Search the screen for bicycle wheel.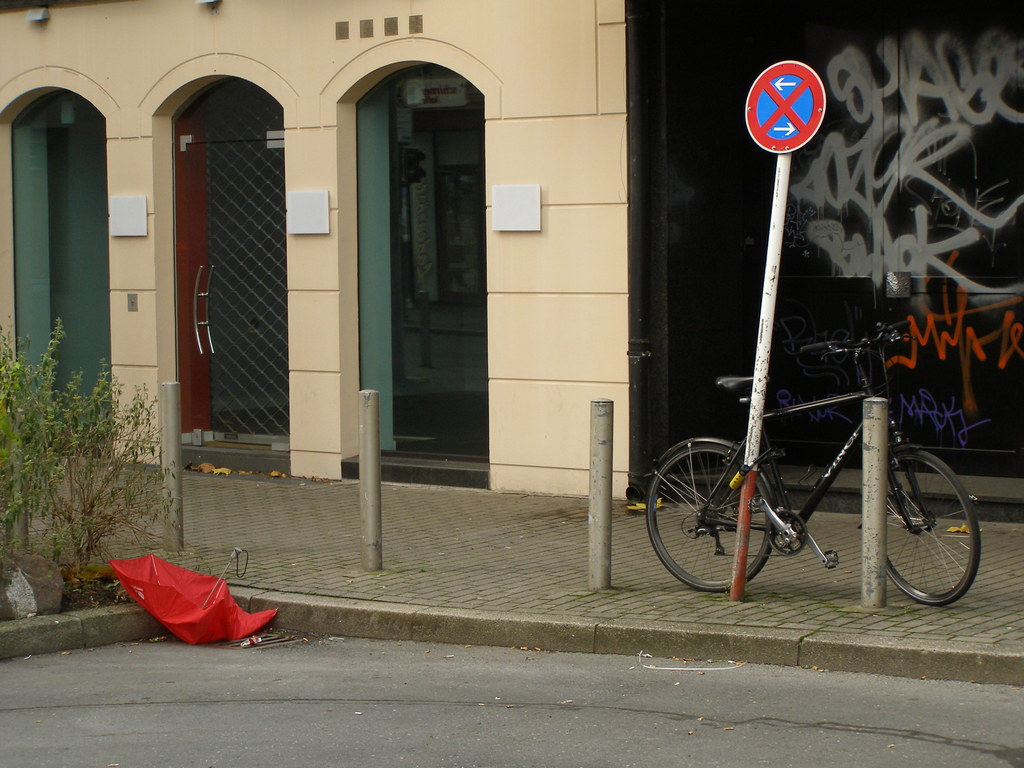
Found at bbox=(645, 438, 780, 593).
